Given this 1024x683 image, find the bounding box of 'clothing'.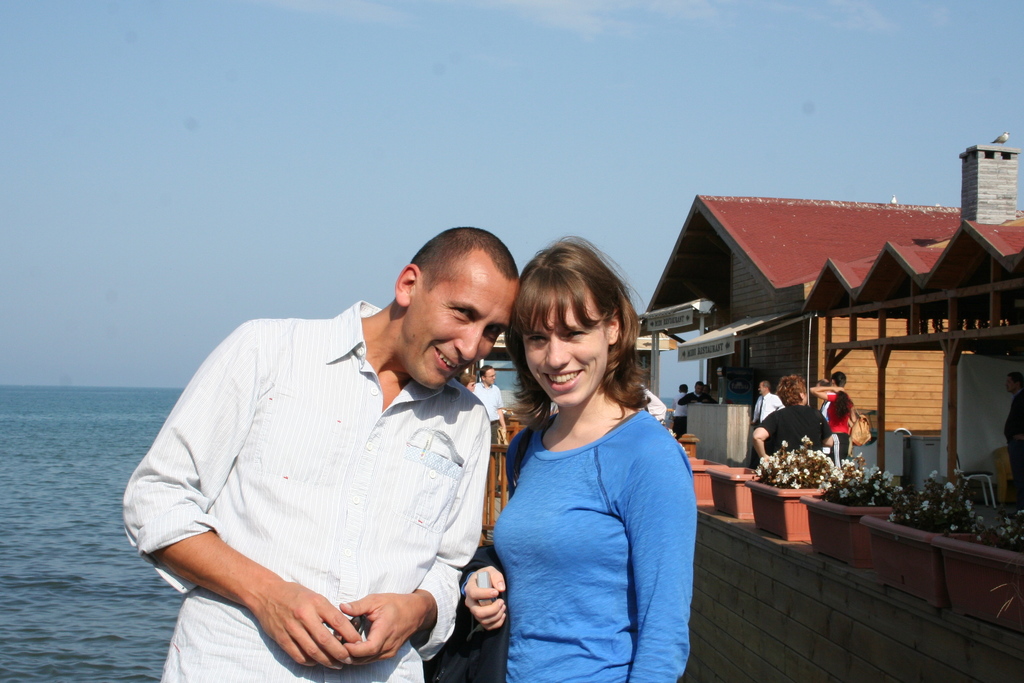
box(465, 381, 499, 425).
